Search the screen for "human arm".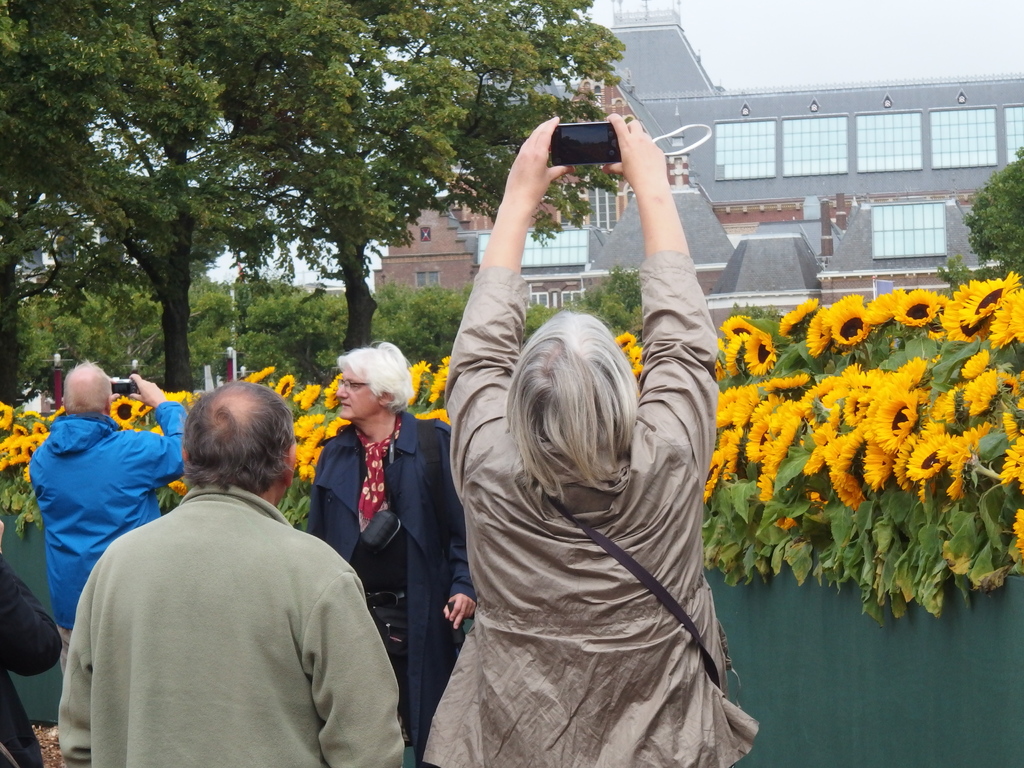
Found at BBox(303, 552, 399, 761).
